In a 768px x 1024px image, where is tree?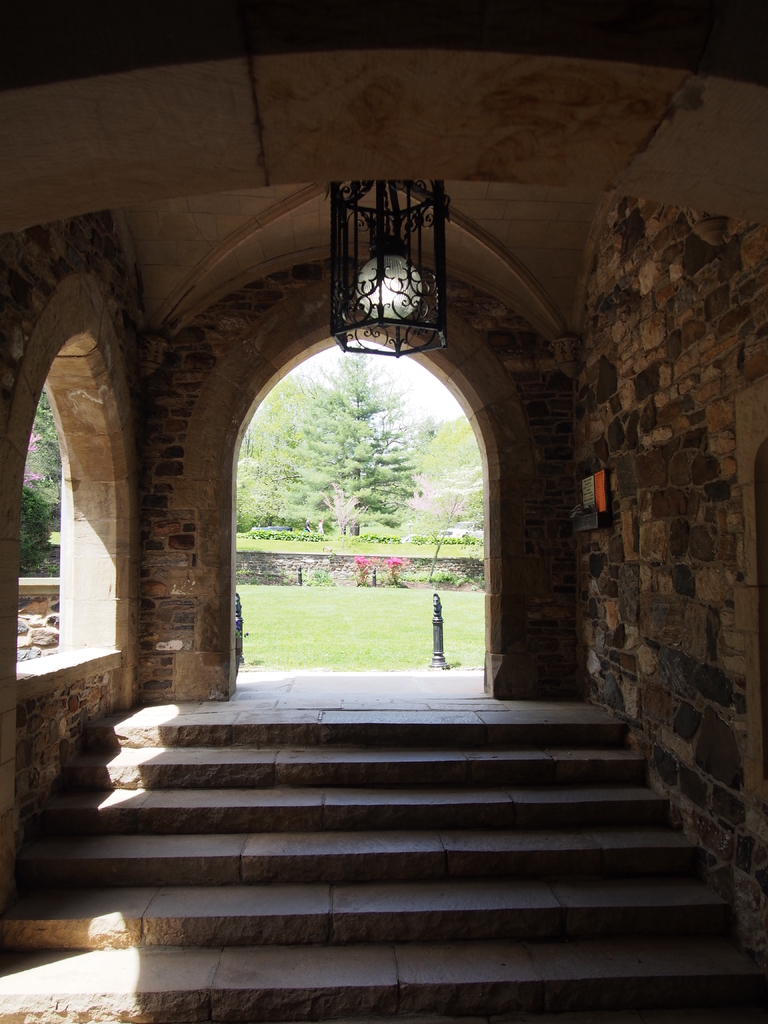
<box>7,380,79,578</box>.
